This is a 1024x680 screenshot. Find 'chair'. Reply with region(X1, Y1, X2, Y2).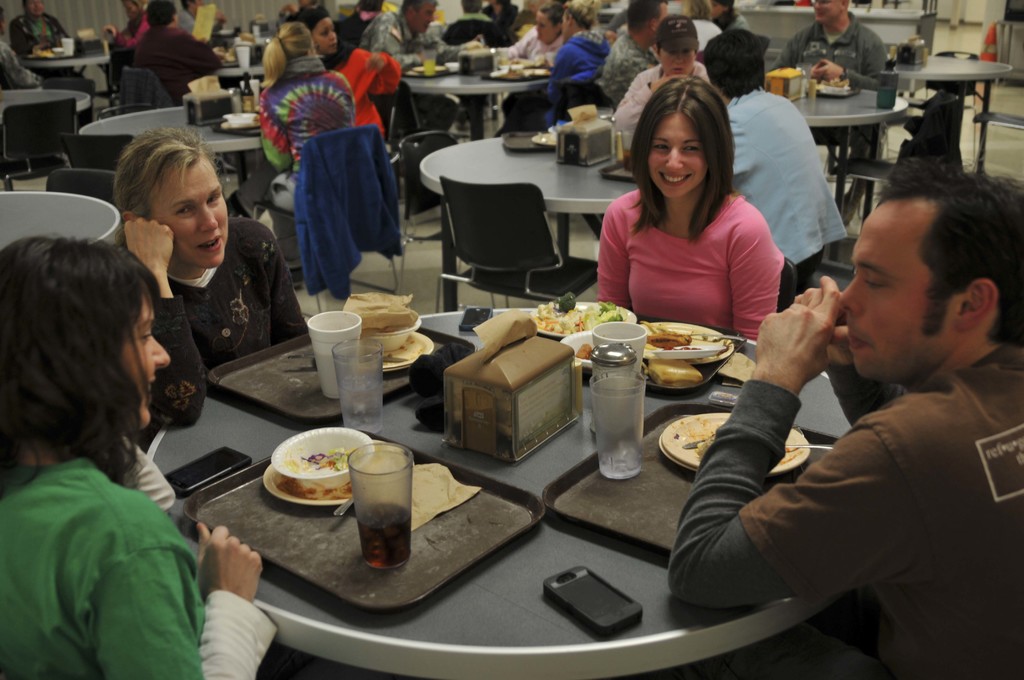
region(55, 133, 131, 175).
